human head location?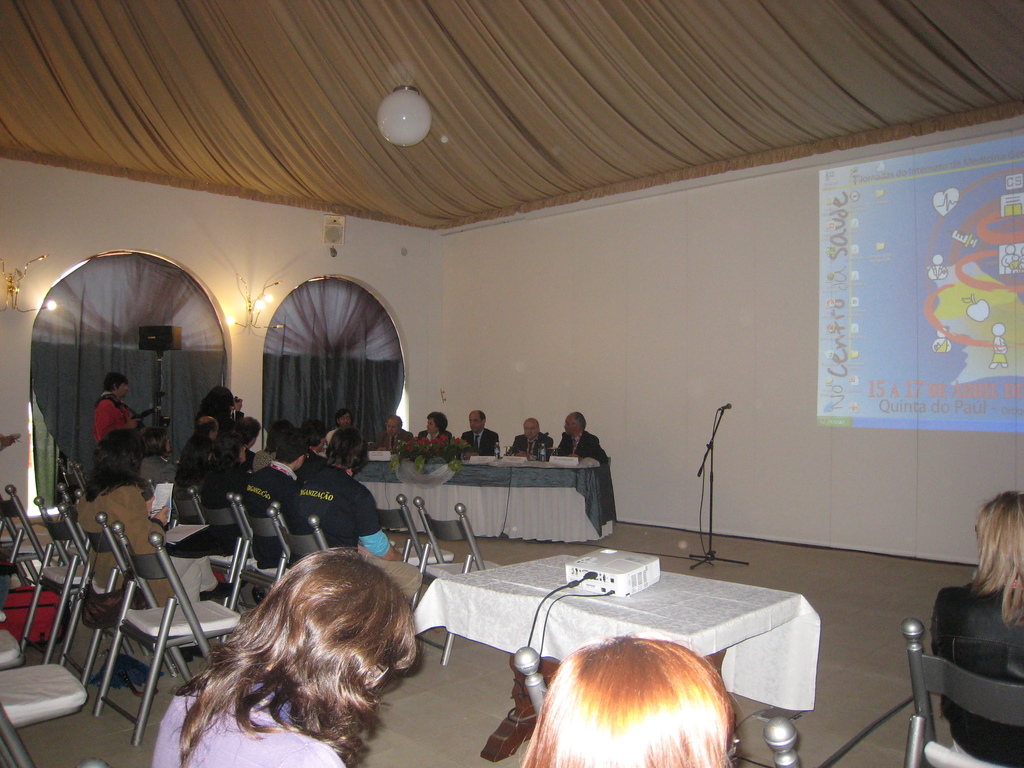
left=195, top=417, right=218, bottom=442
